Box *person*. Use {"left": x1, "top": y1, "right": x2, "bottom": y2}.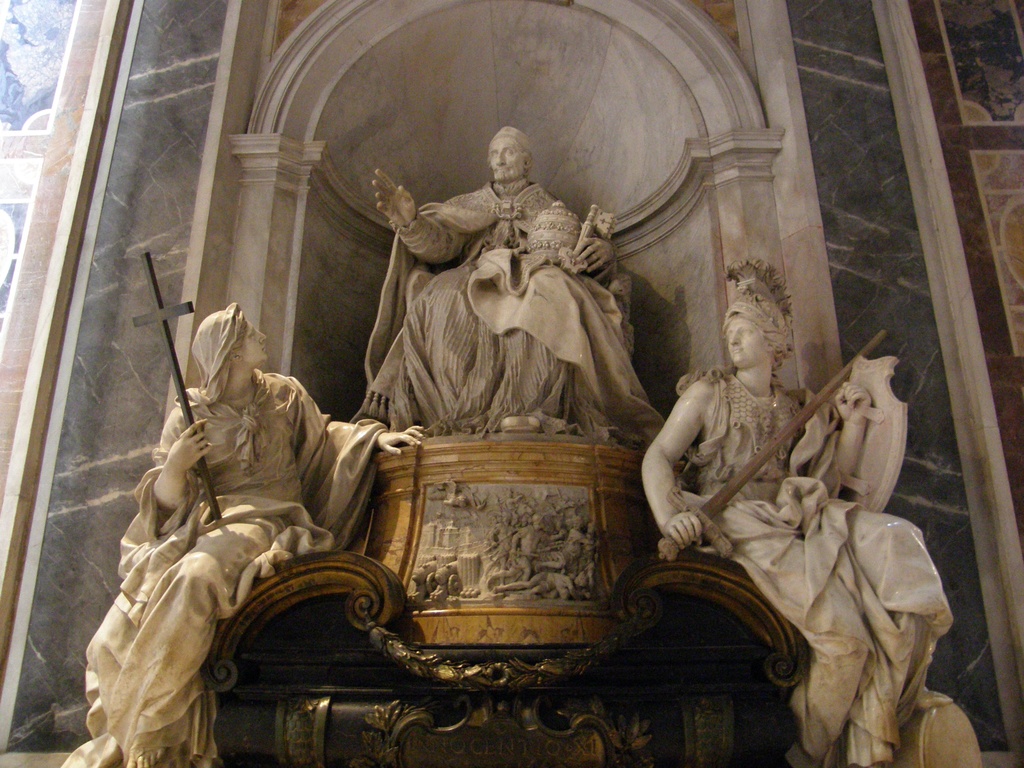
{"left": 351, "top": 104, "right": 649, "bottom": 487}.
